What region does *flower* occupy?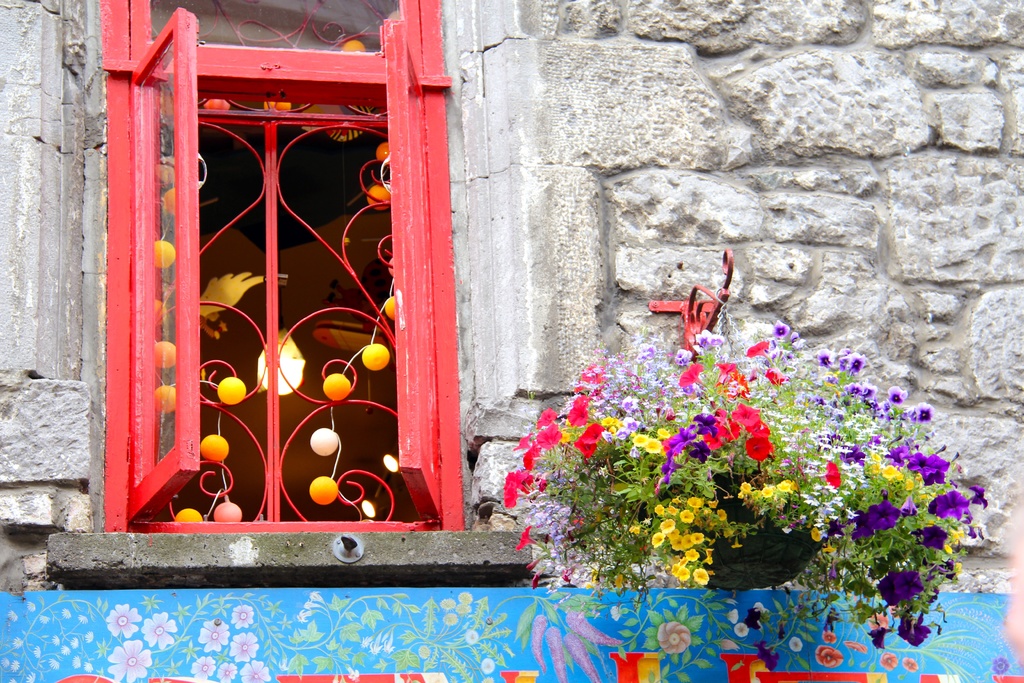
(x1=675, y1=377, x2=705, y2=402).
